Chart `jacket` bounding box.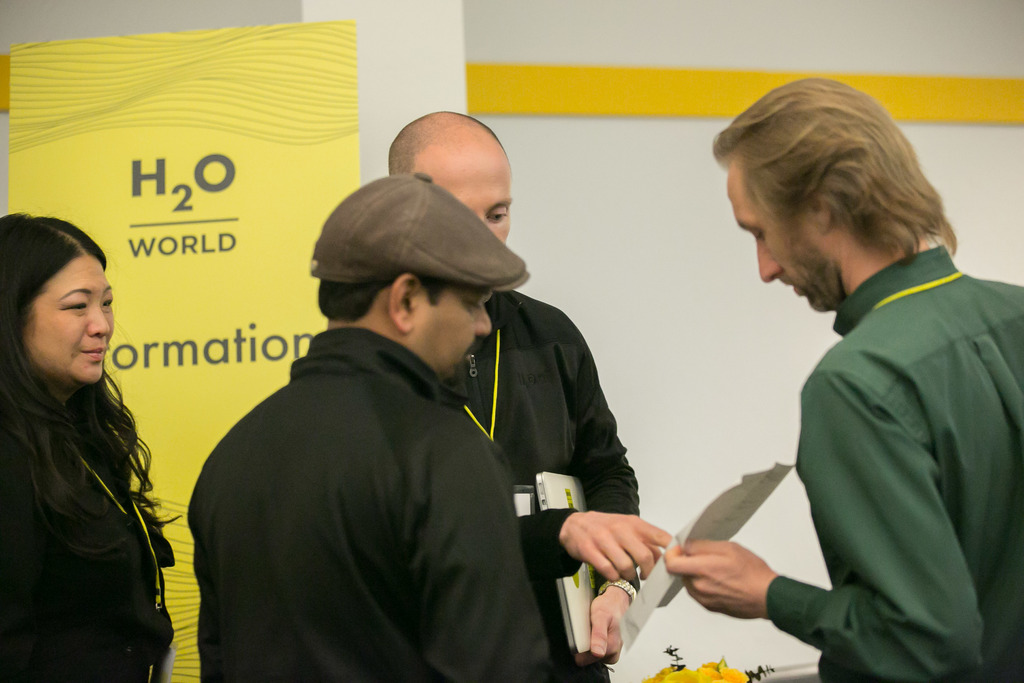
Charted: detection(181, 325, 555, 682).
